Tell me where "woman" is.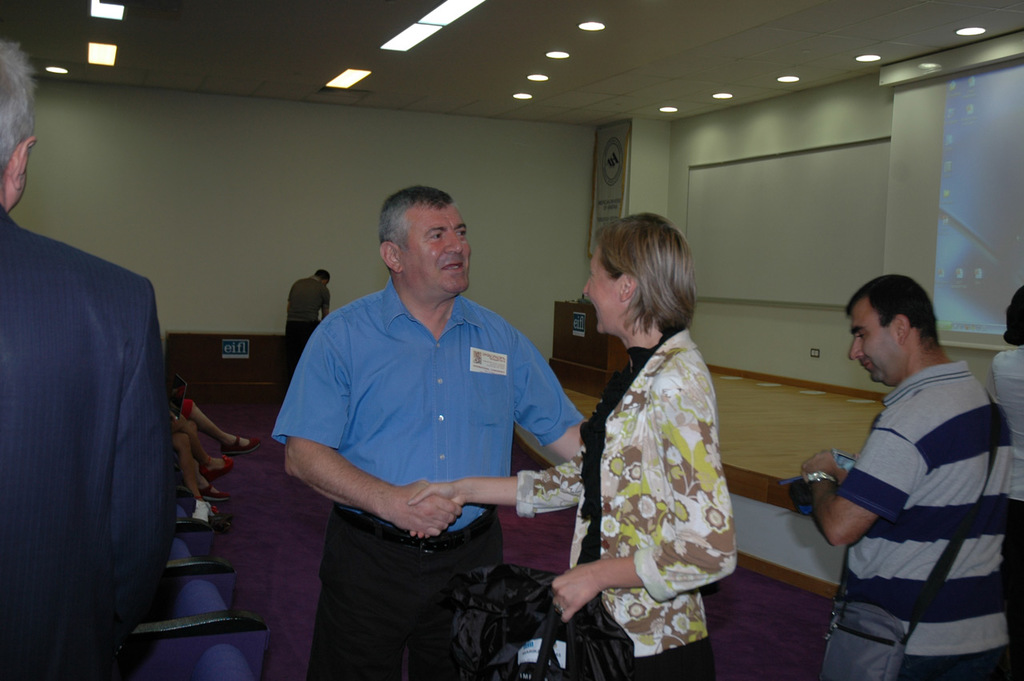
"woman" is at x1=409 y1=206 x2=746 y2=680.
